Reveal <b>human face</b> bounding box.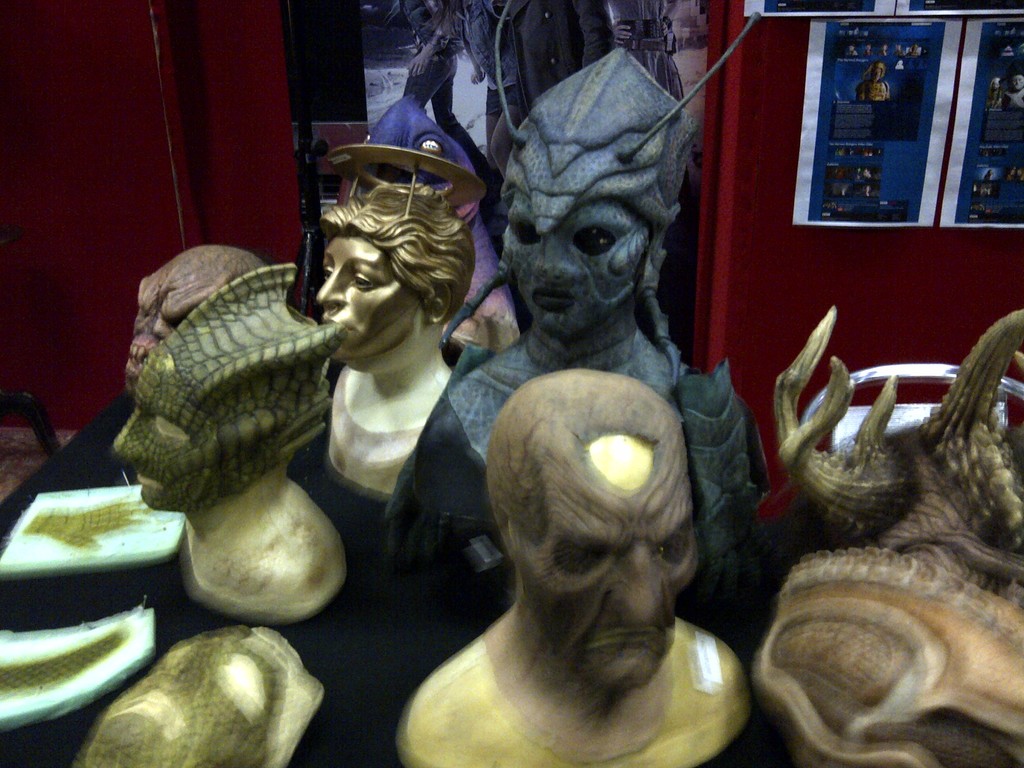
Revealed: 108 335 227 511.
